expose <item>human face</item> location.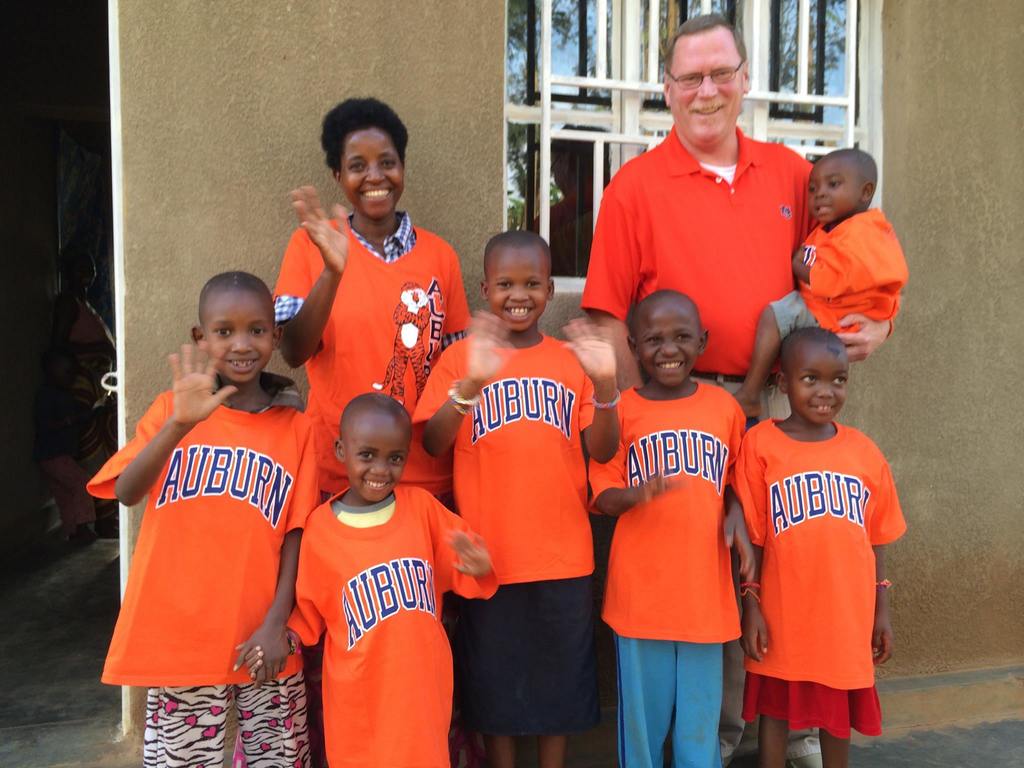
Exposed at pyautogui.locateOnScreen(205, 290, 275, 381).
